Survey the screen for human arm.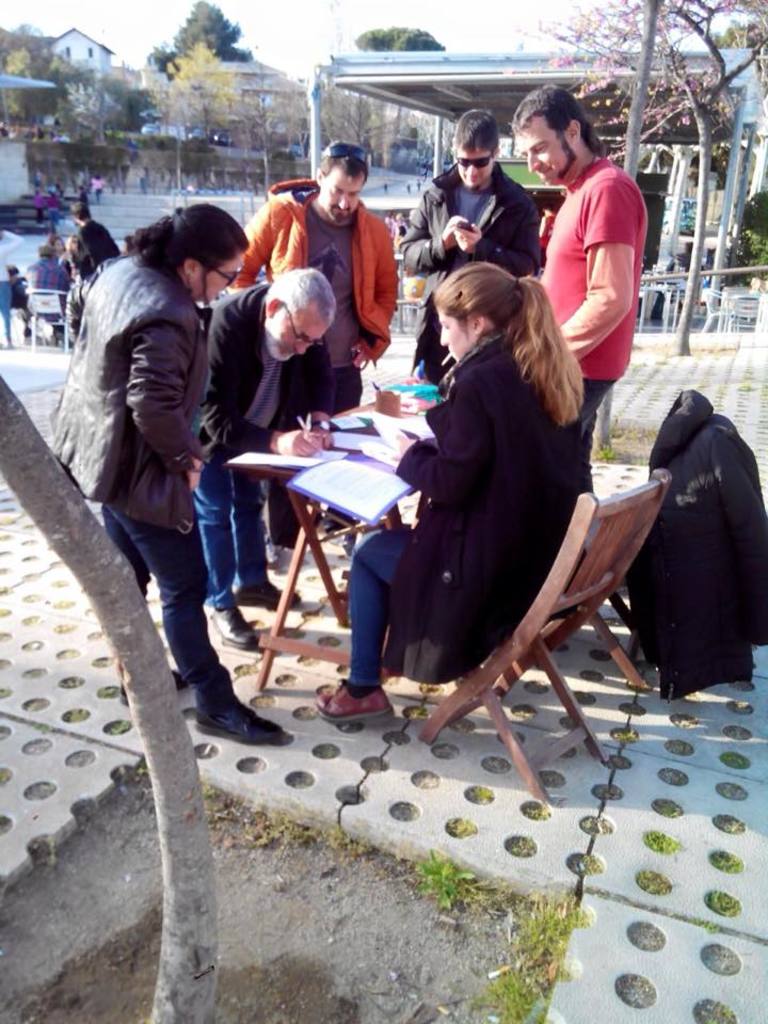
Survey found: (445,185,558,274).
